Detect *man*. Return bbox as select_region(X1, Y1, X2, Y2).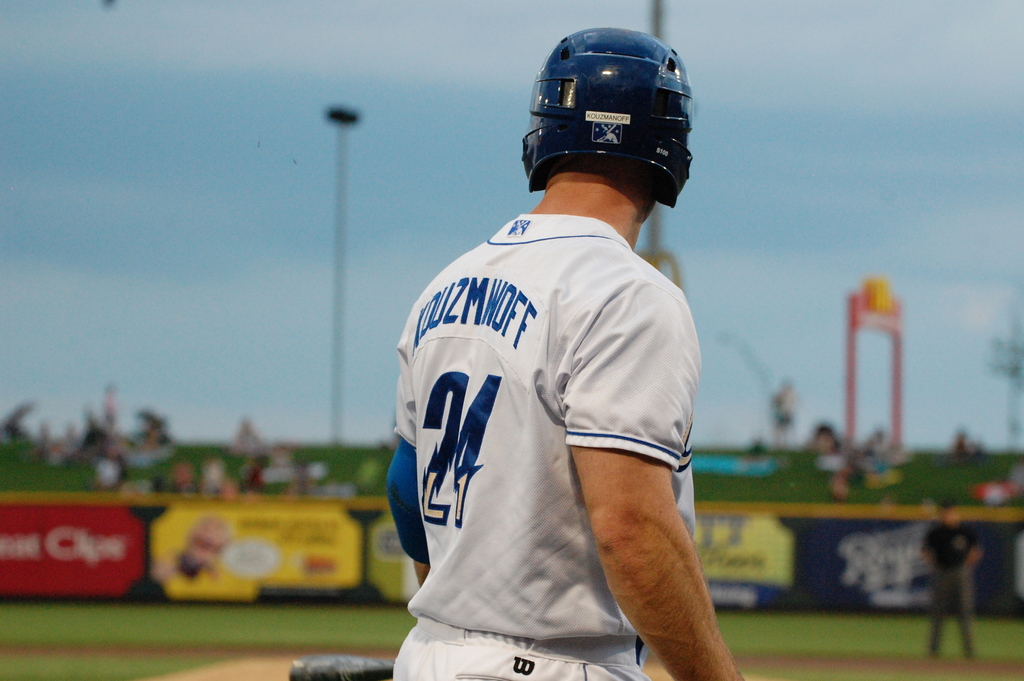
select_region(377, 30, 742, 680).
